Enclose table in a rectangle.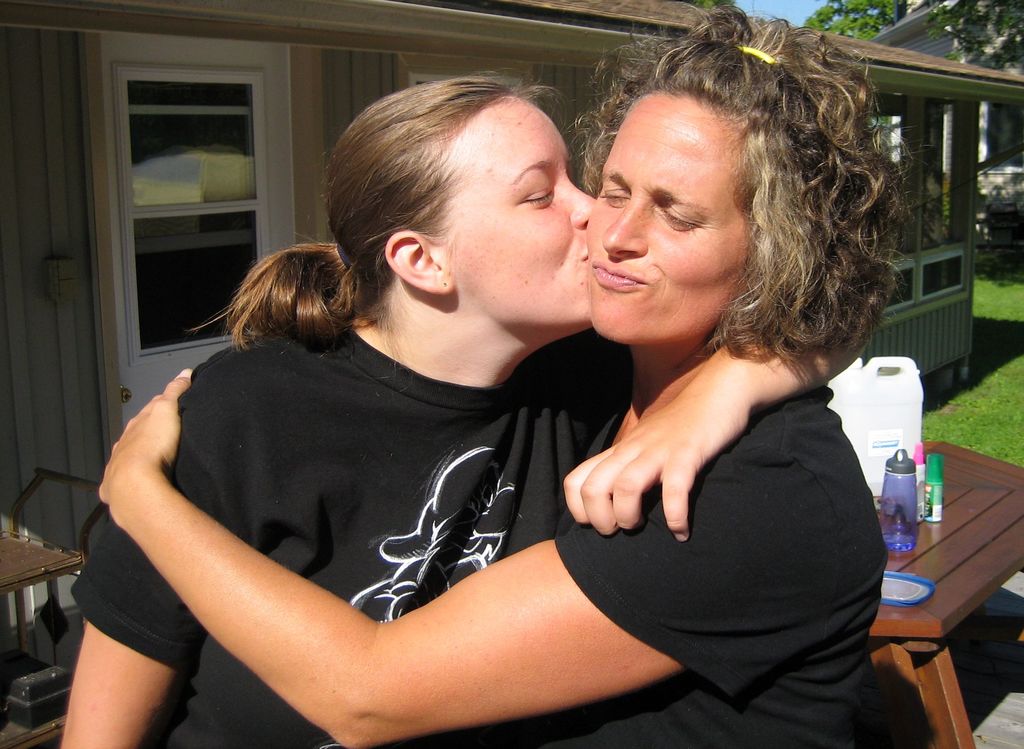
select_region(868, 445, 1018, 739).
